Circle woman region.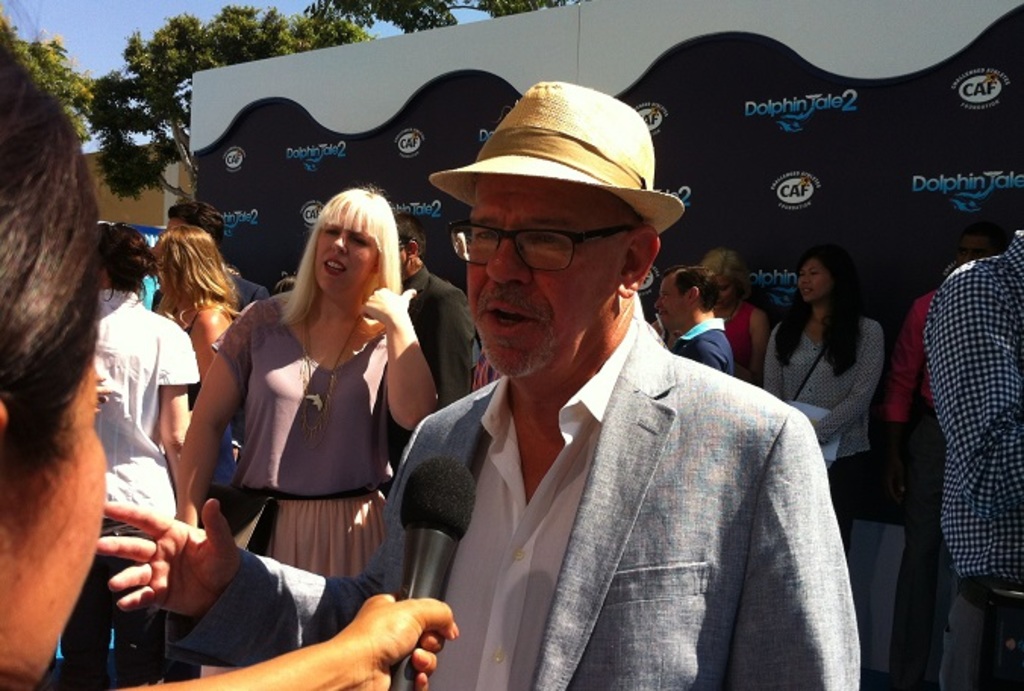
Region: <box>759,247,892,589</box>.
